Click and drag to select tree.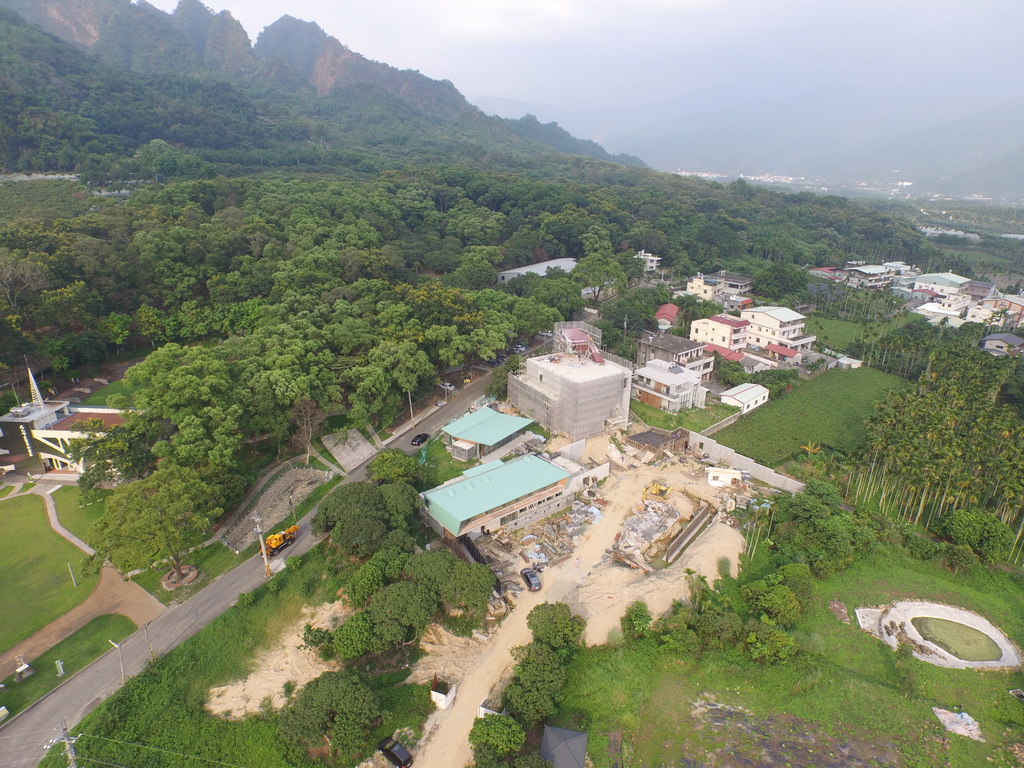
Selection: <region>328, 504, 399, 557</region>.
